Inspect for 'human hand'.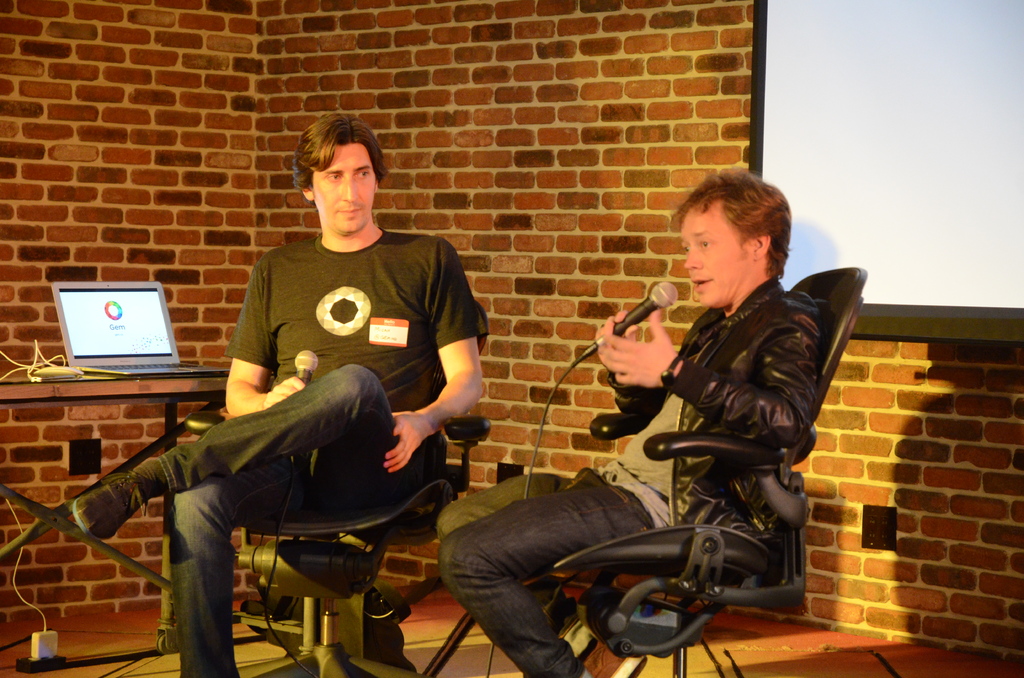
Inspection: l=261, t=374, r=302, b=408.
